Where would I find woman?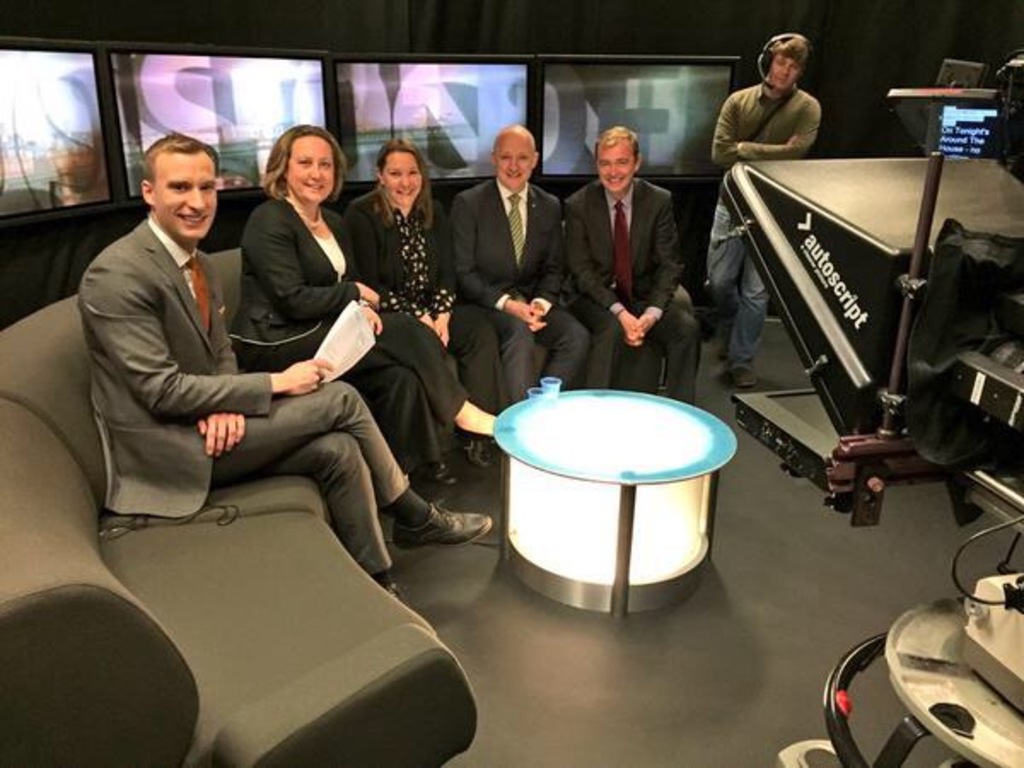
At left=350, top=138, right=509, bottom=463.
